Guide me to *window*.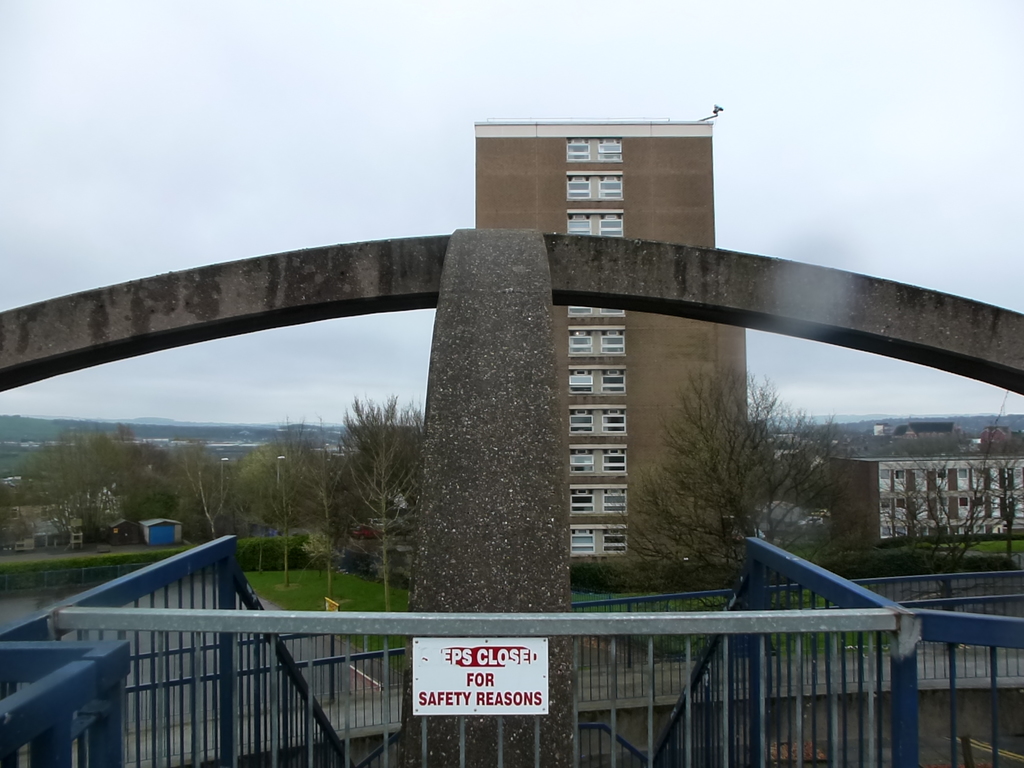
Guidance: pyautogui.locateOnScreen(600, 146, 622, 159).
